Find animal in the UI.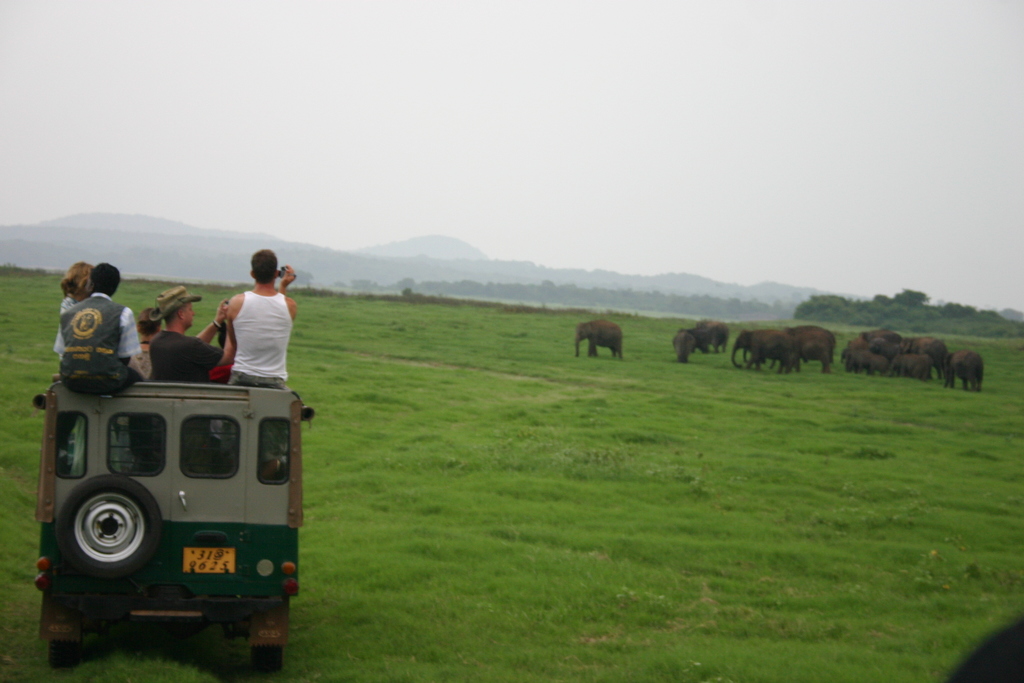
UI element at x1=729 y1=324 x2=804 y2=375.
